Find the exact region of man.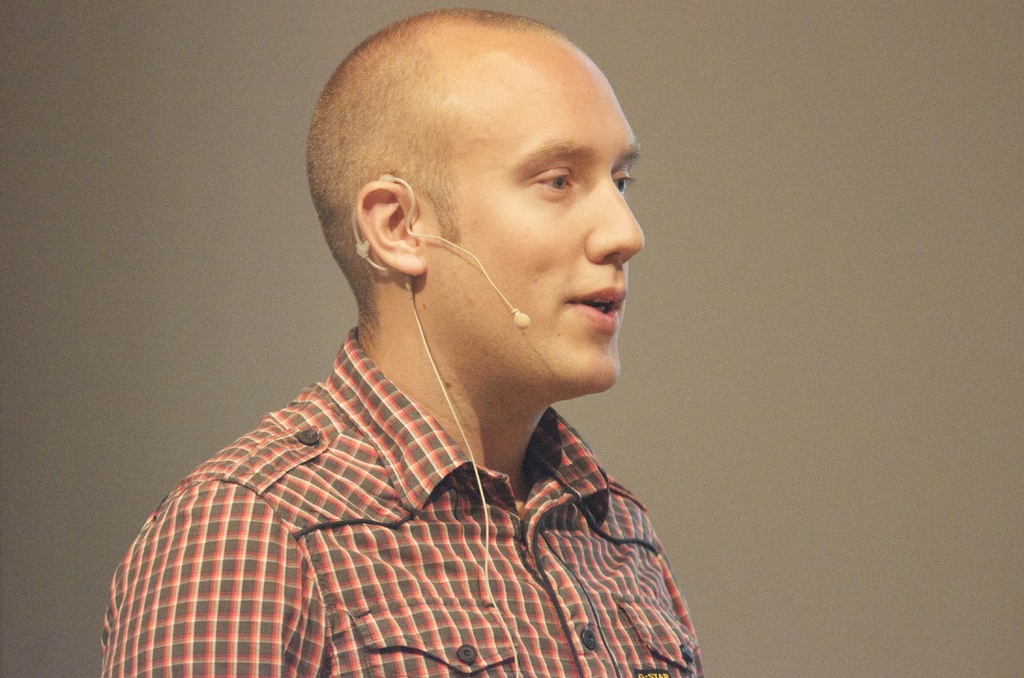
Exact region: [92,0,730,677].
